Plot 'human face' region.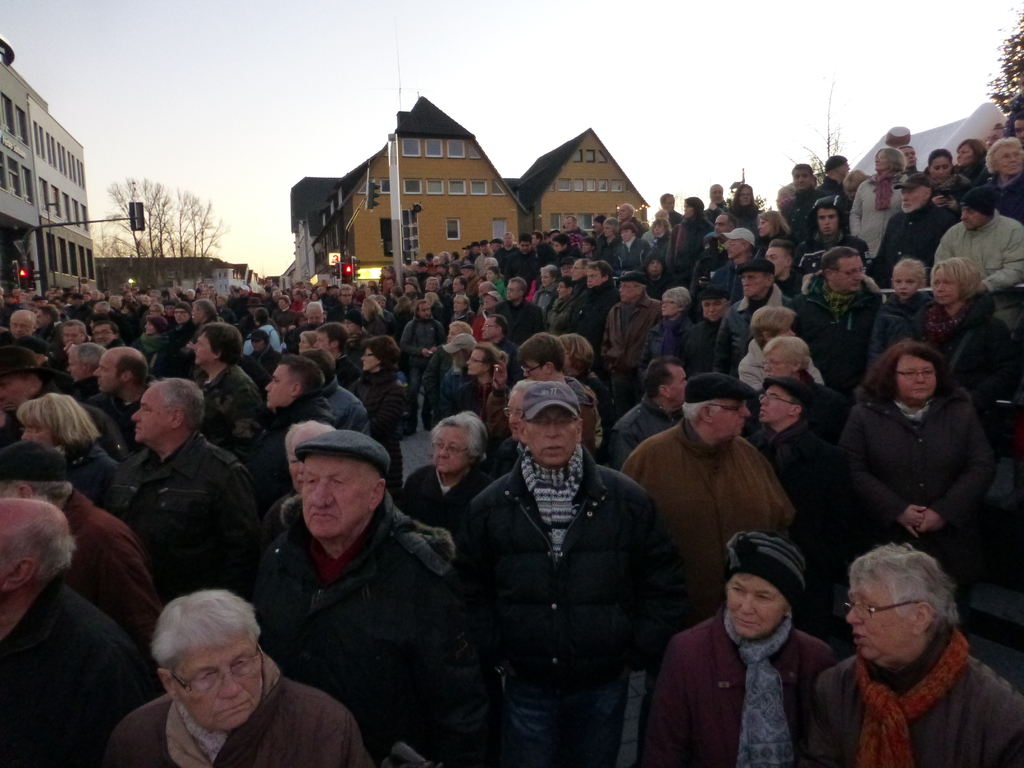
Plotted at Rect(900, 186, 922, 212).
